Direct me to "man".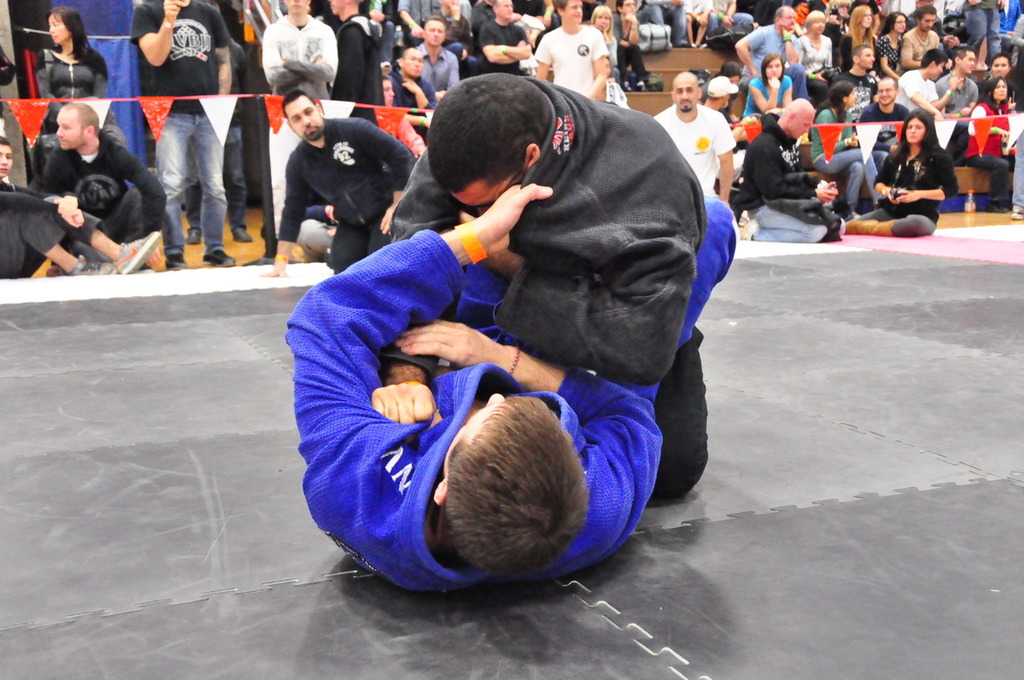
Direction: rect(852, 76, 912, 175).
